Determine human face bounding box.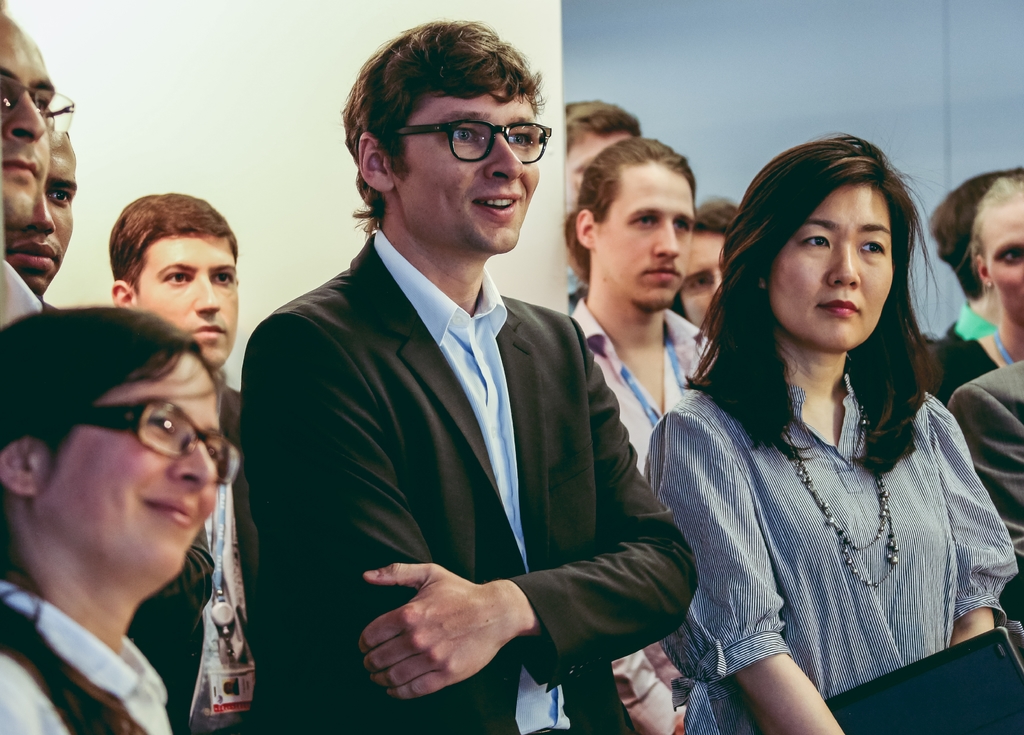
Determined: box(140, 233, 242, 363).
